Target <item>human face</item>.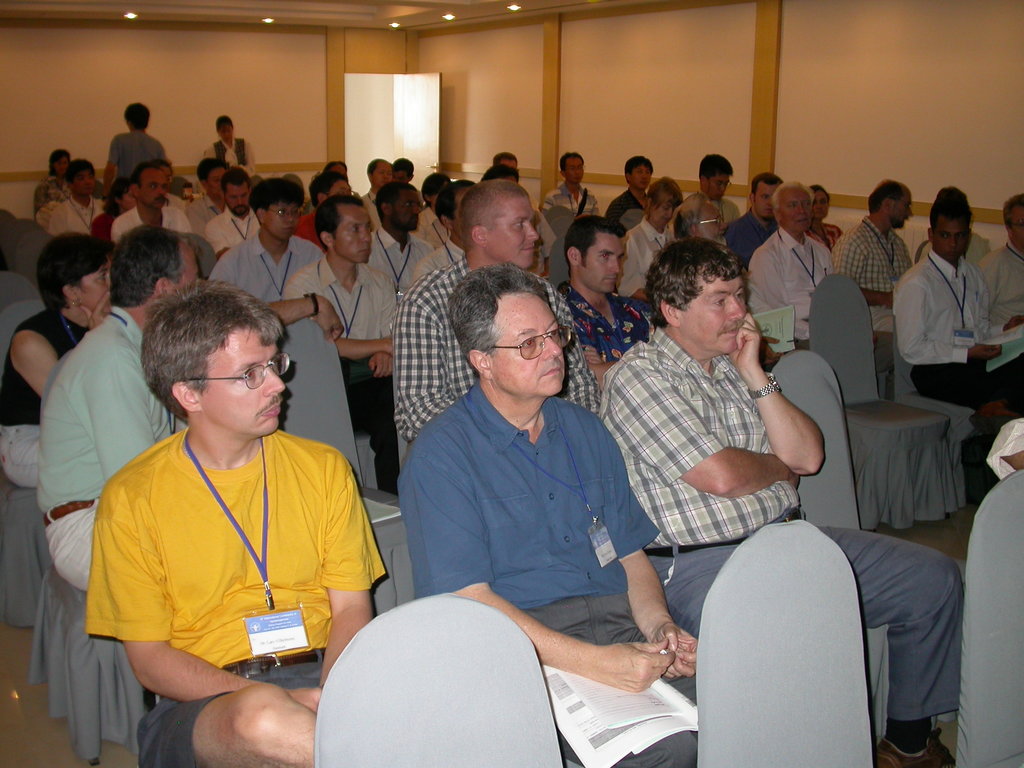
Target region: Rect(707, 173, 731, 198).
